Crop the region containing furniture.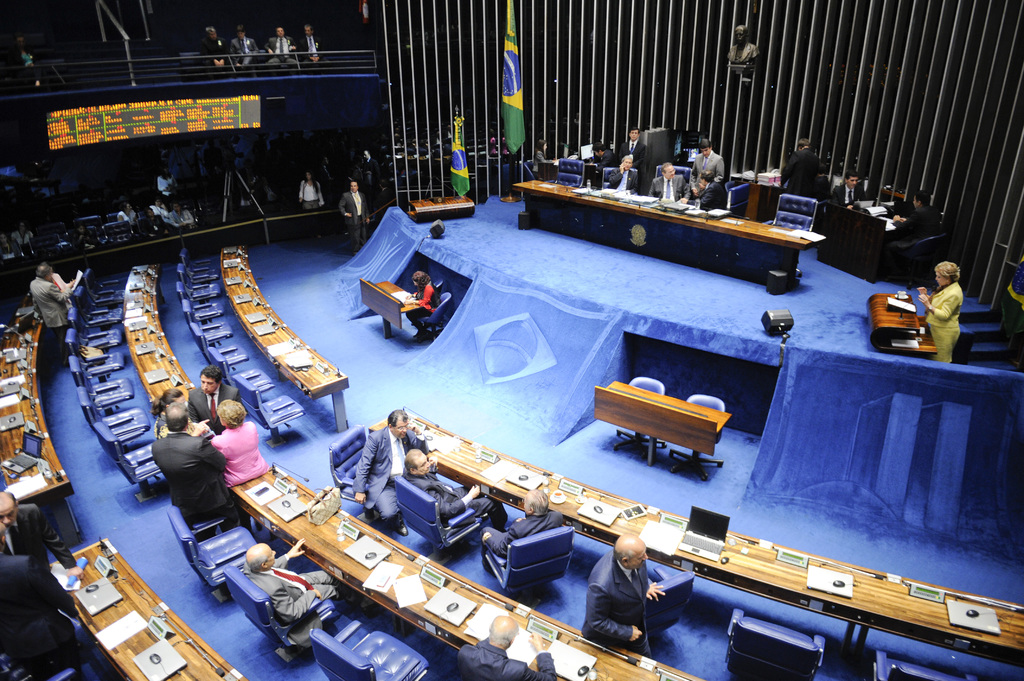
Crop region: Rect(433, 278, 442, 296).
